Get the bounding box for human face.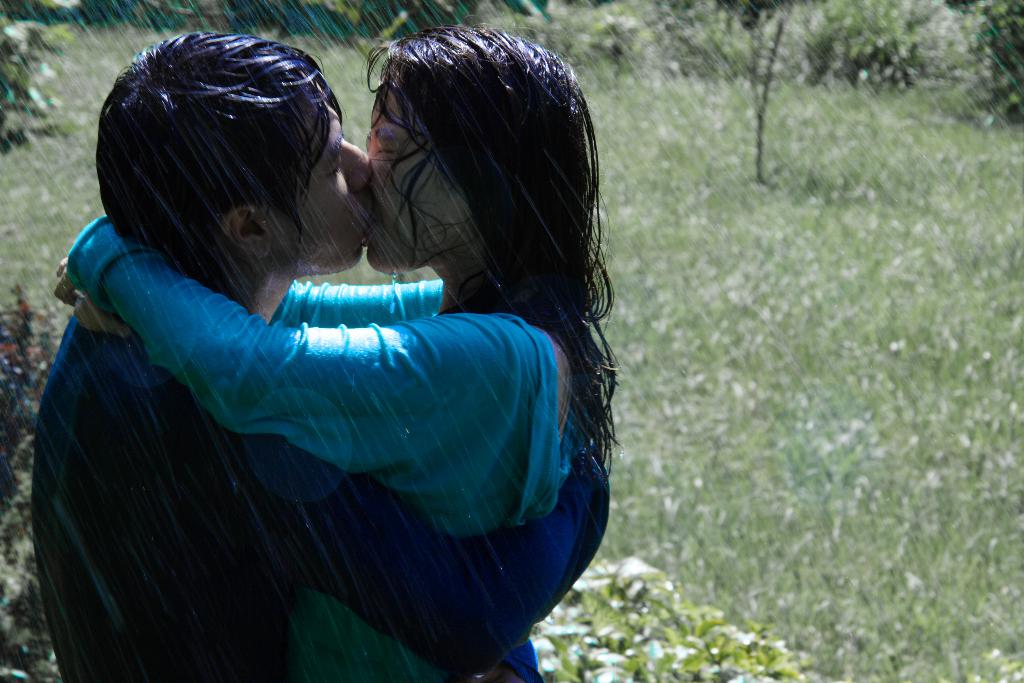
[365, 89, 454, 278].
